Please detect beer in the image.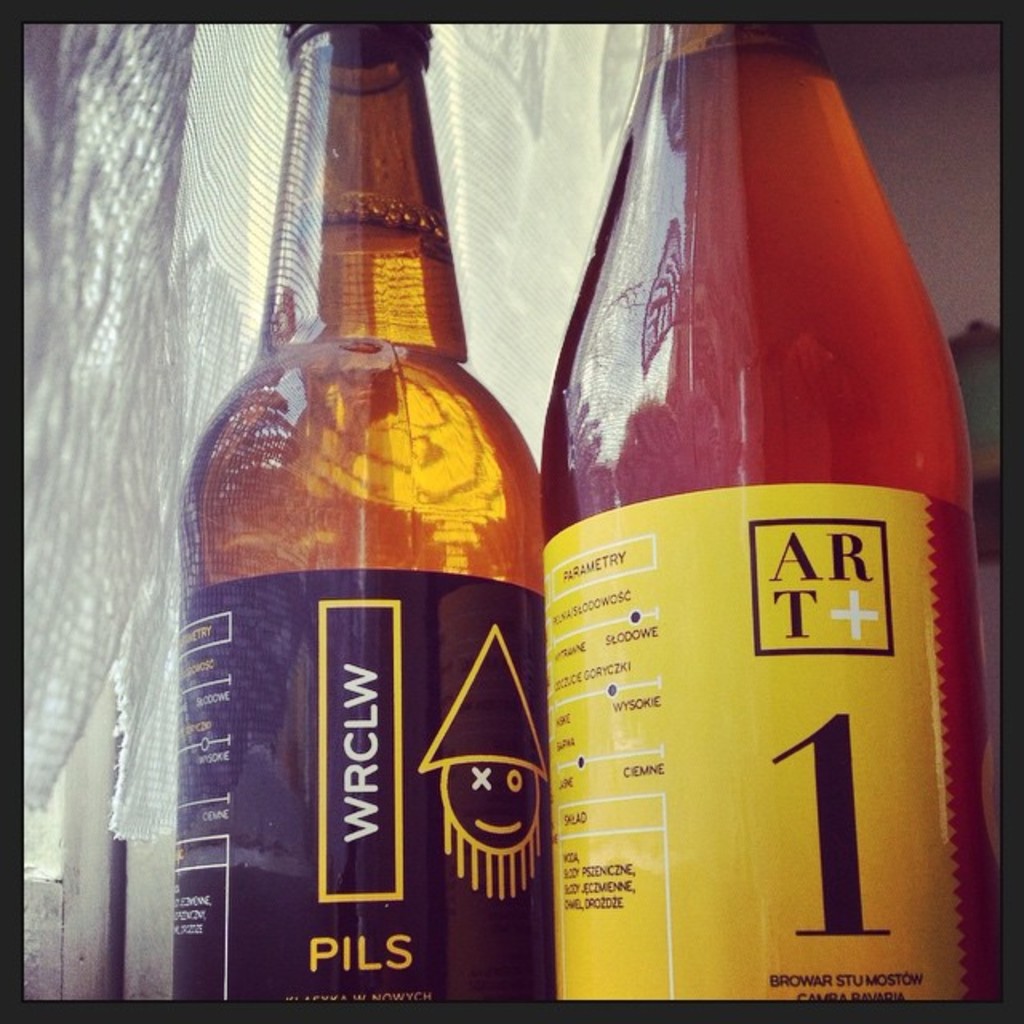
pyautogui.locateOnScreen(557, 27, 1000, 1022).
